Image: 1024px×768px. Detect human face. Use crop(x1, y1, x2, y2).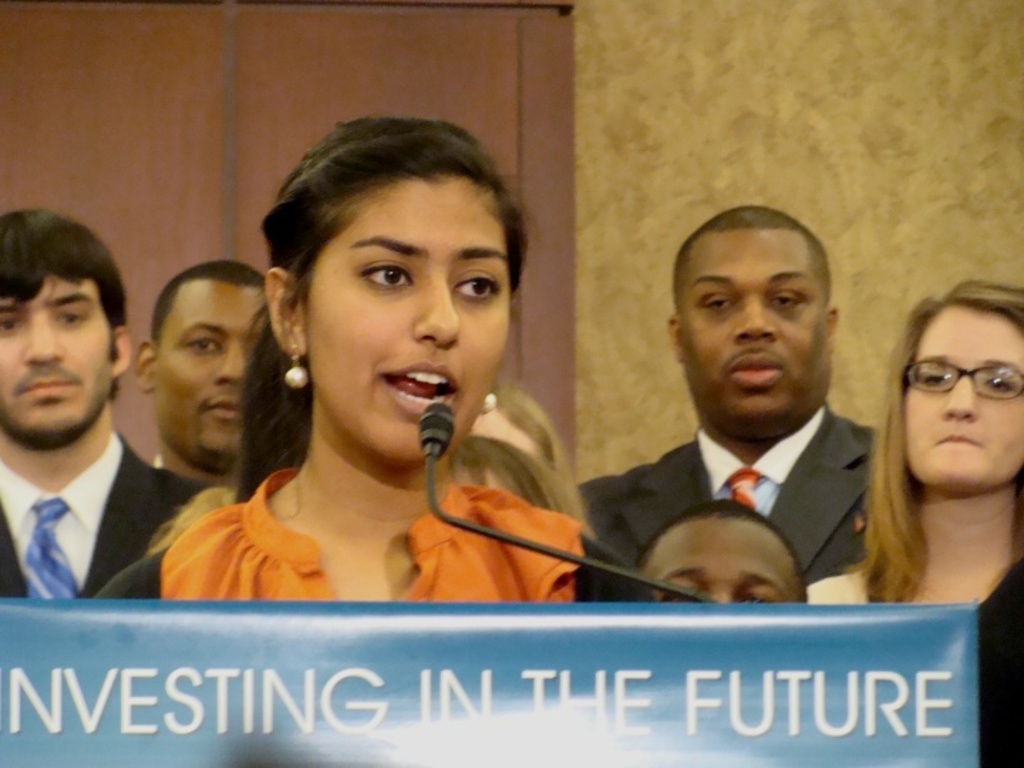
crop(0, 274, 108, 442).
